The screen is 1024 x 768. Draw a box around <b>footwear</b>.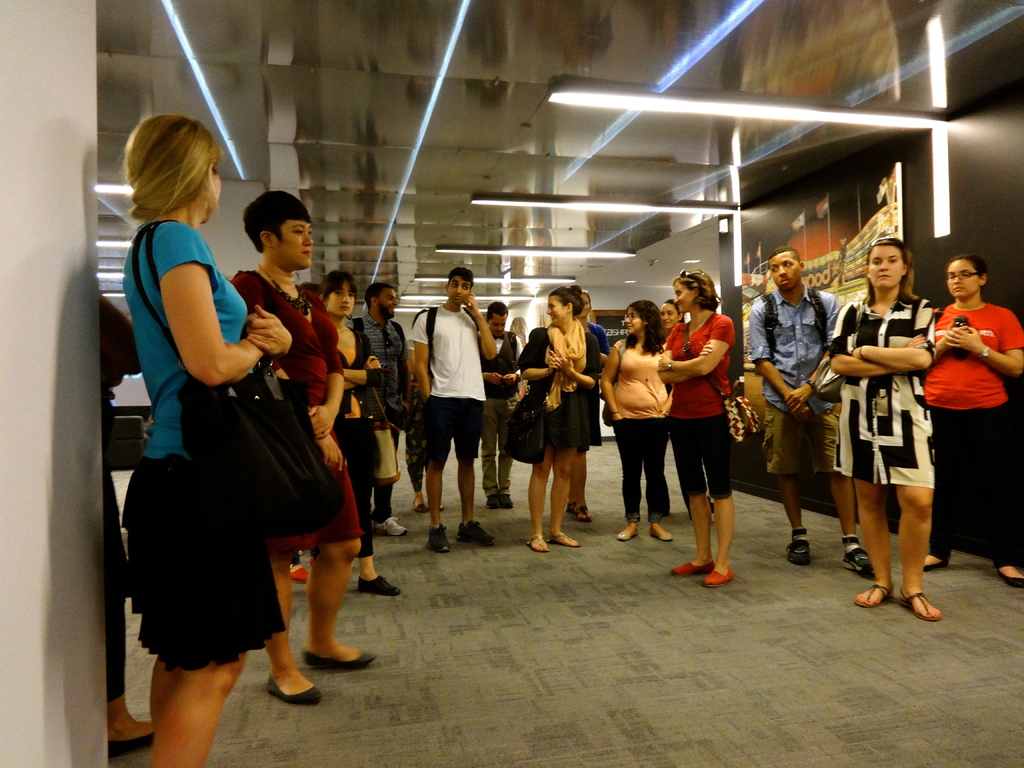
<region>895, 589, 941, 623</region>.
